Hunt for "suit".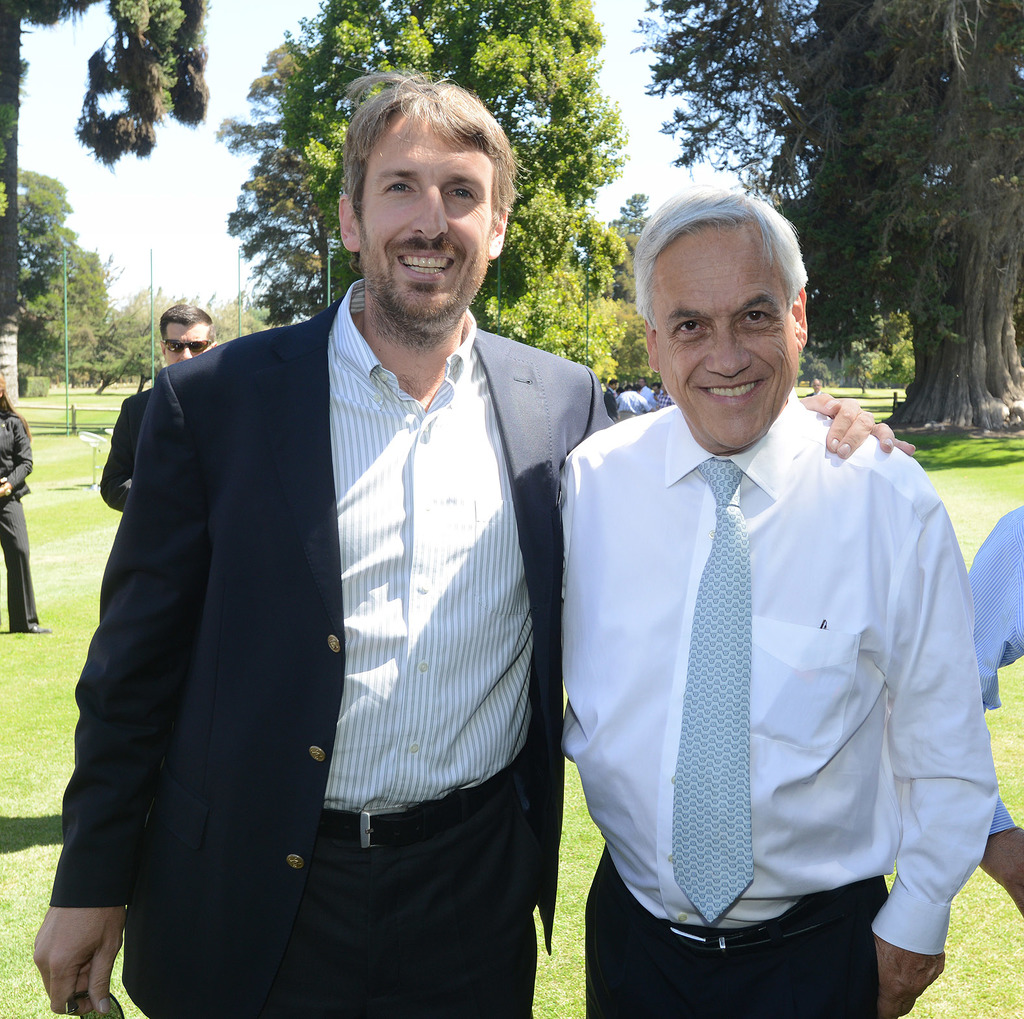
Hunted down at crop(78, 163, 587, 1011).
